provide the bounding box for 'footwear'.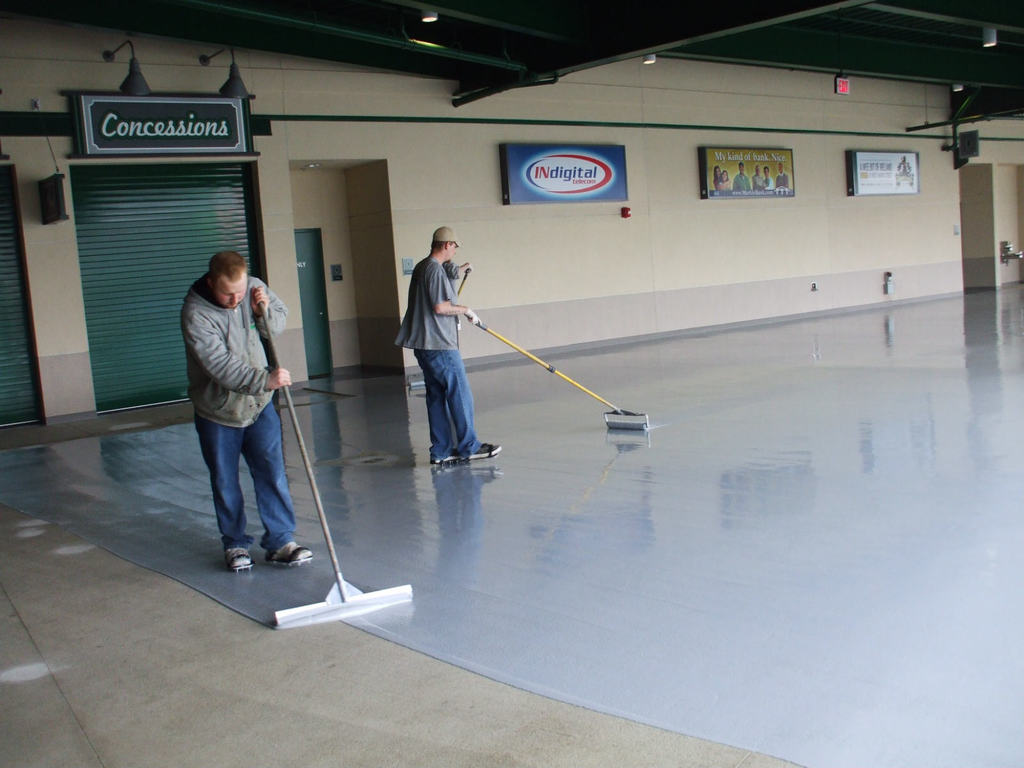
l=430, t=447, r=468, b=466.
